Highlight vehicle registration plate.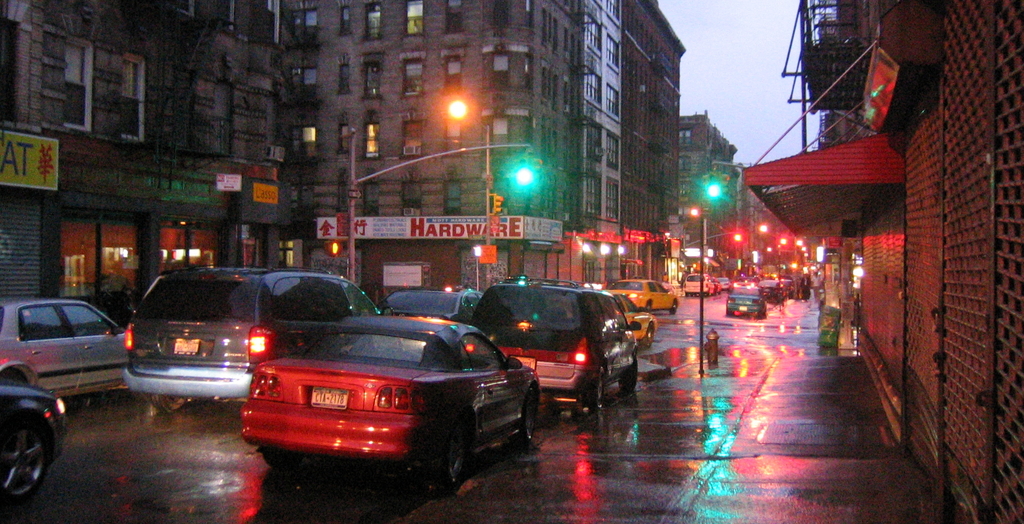
Highlighted region: bbox=[509, 357, 538, 376].
